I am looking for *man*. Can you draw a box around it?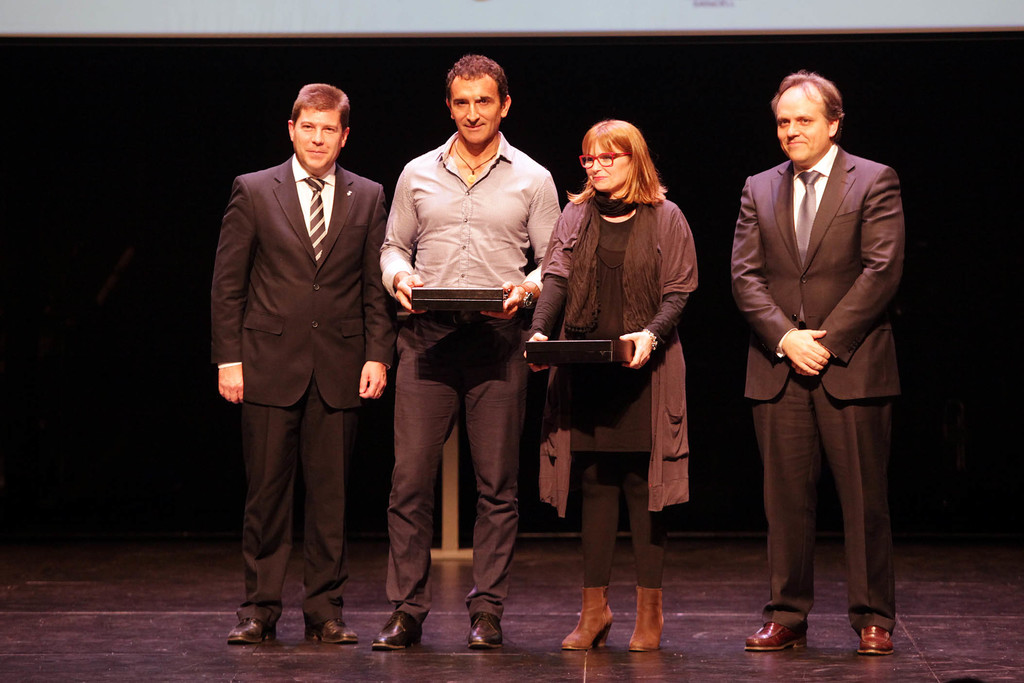
Sure, the bounding box is [374, 55, 561, 654].
